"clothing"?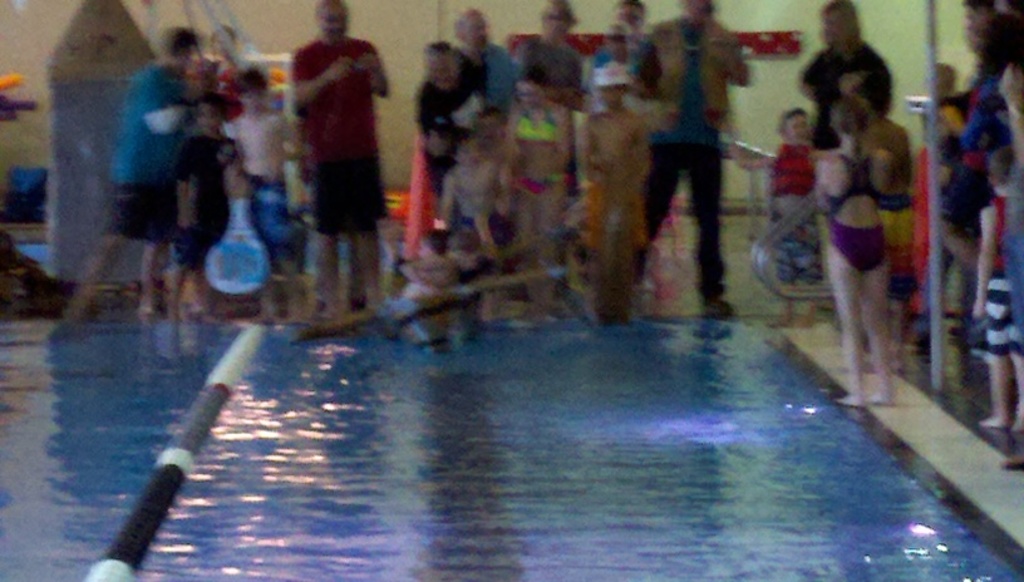
crop(635, 24, 748, 324)
